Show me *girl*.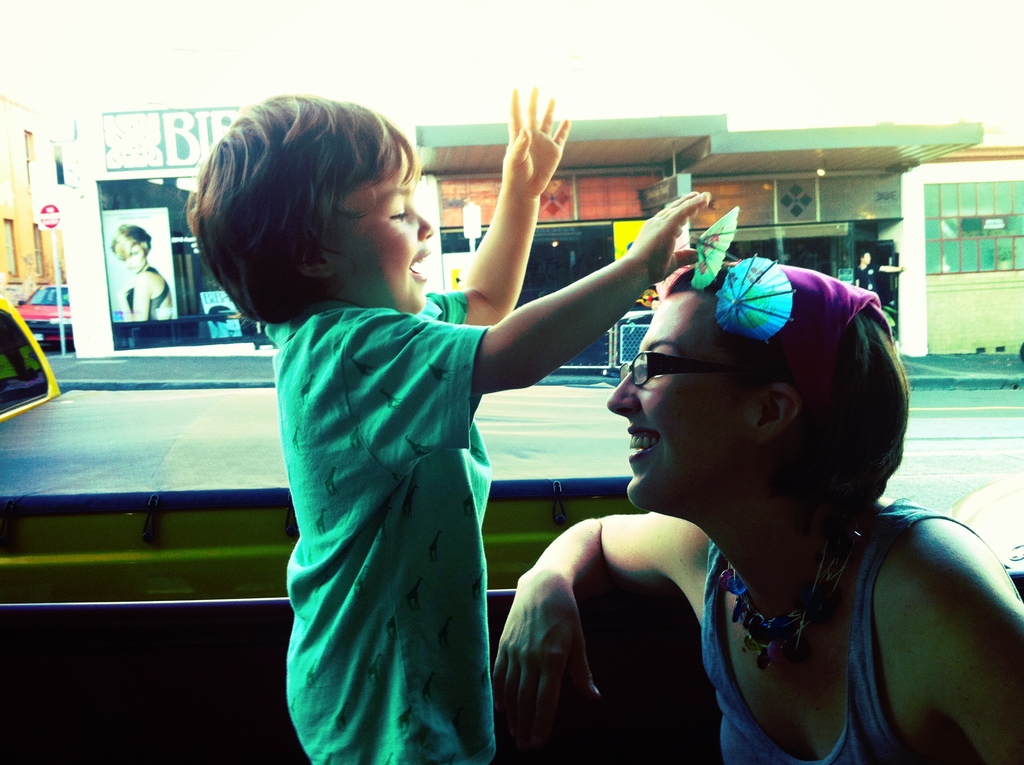
*girl* is here: bbox(178, 84, 711, 764).
